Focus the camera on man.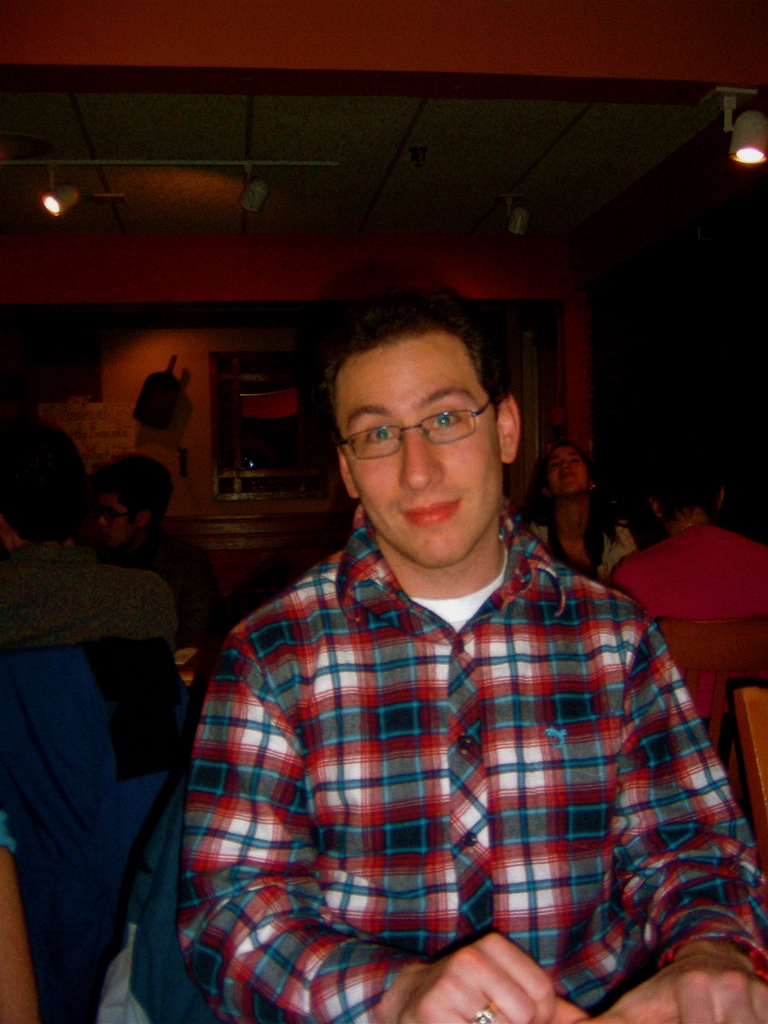
Focus region: {"x1": 150, "y1": 271, "x2": 721, "y2": 995}.
